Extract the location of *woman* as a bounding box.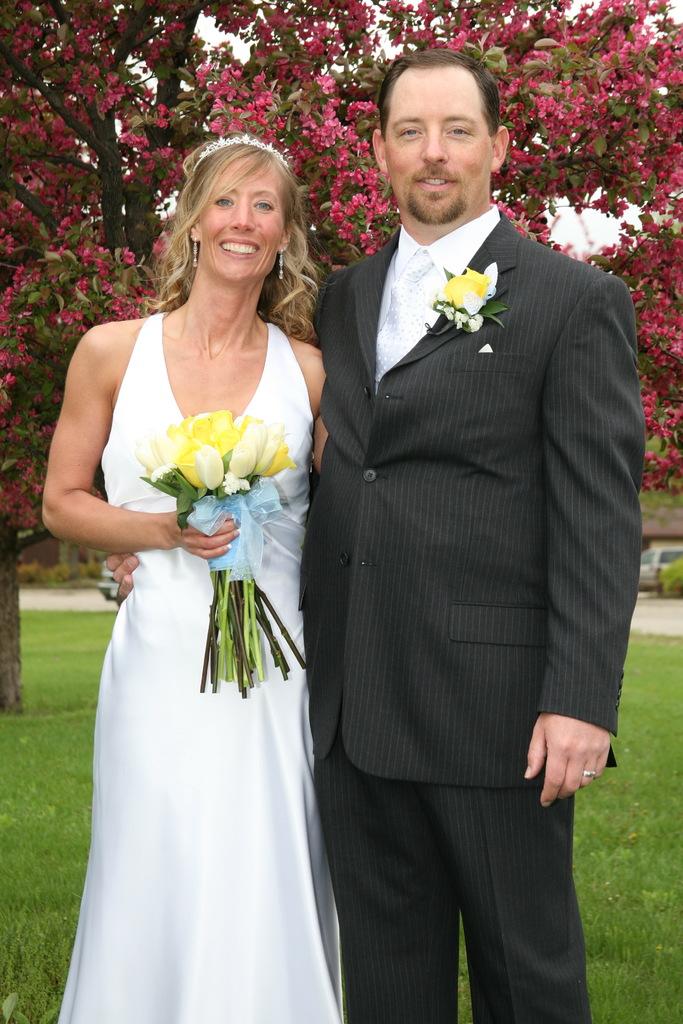
35:119:346:1023.
